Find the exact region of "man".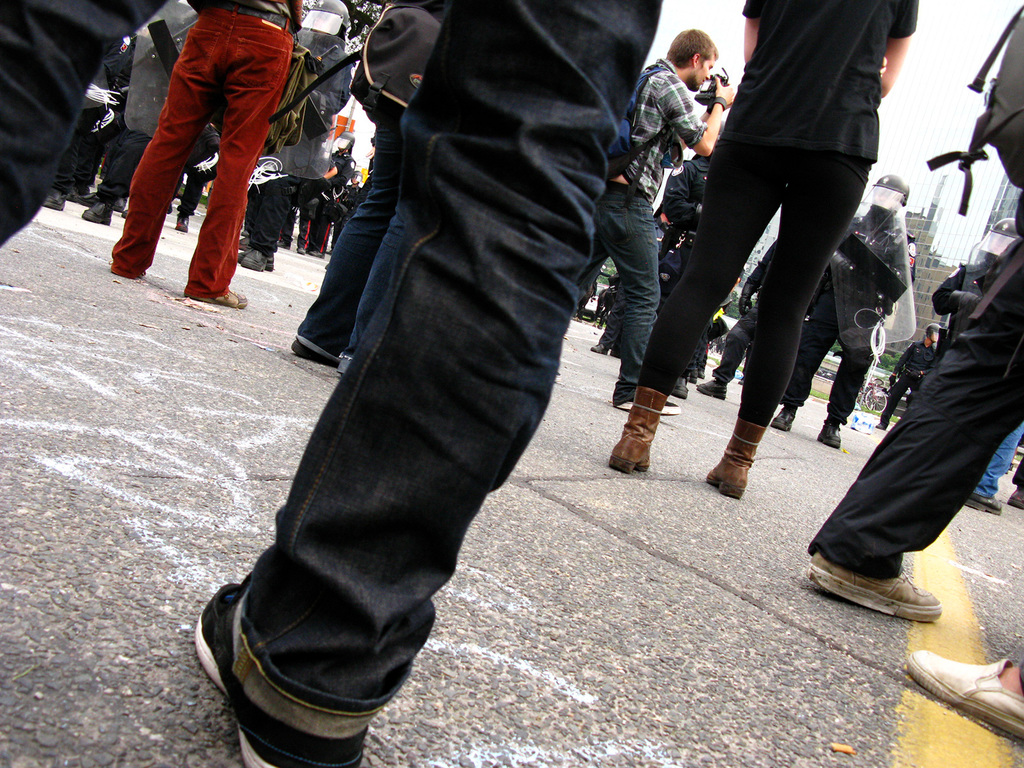
Exact region: box(242, 0, 354, 267).
